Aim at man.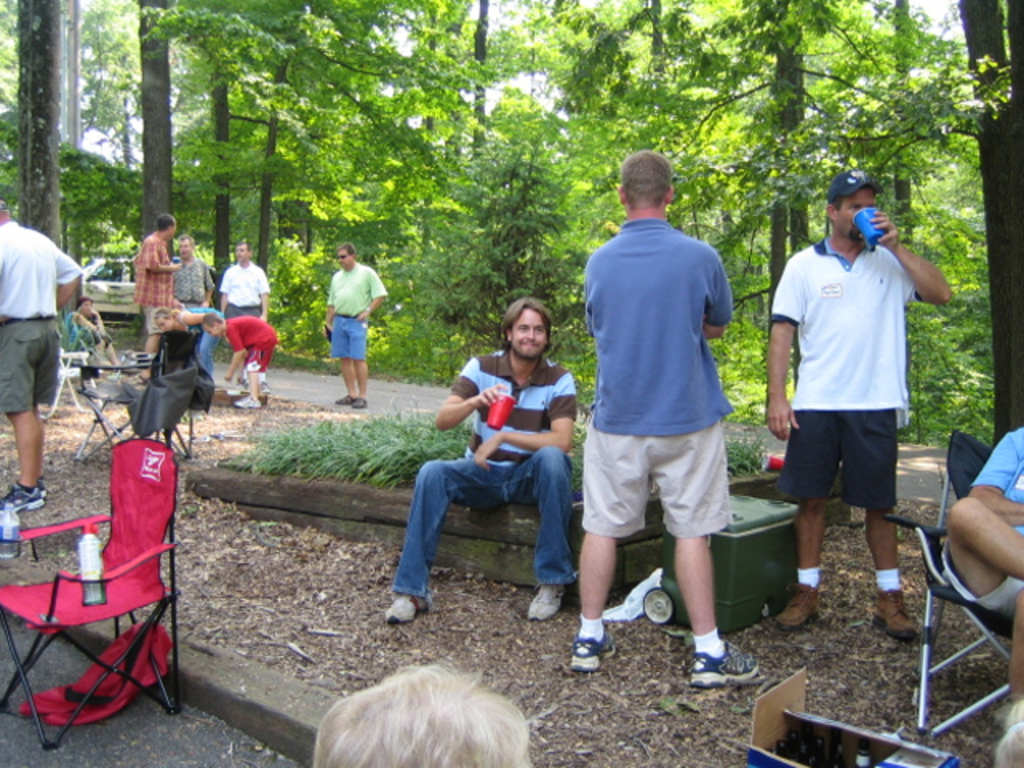
Aimed at <box>766,173,938,624</box>.
